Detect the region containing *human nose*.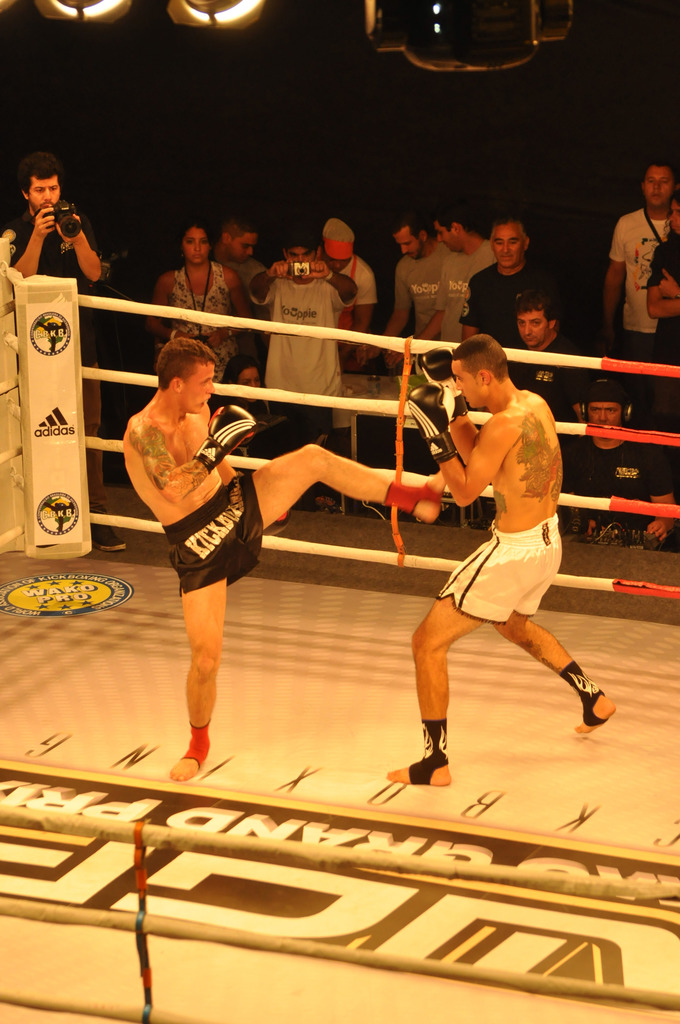
left=499, top=242, right=508, bottom=254.
